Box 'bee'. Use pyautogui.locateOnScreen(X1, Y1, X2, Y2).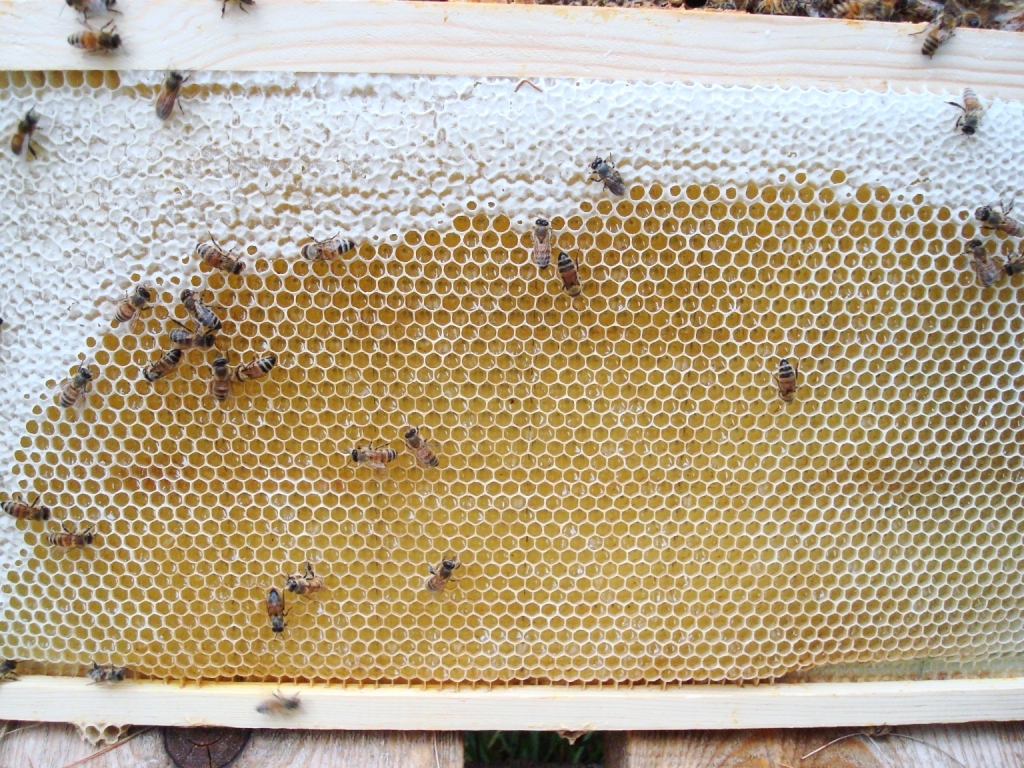
pyautogui.locateOnScreen(1005, 251, 1023, 282).
